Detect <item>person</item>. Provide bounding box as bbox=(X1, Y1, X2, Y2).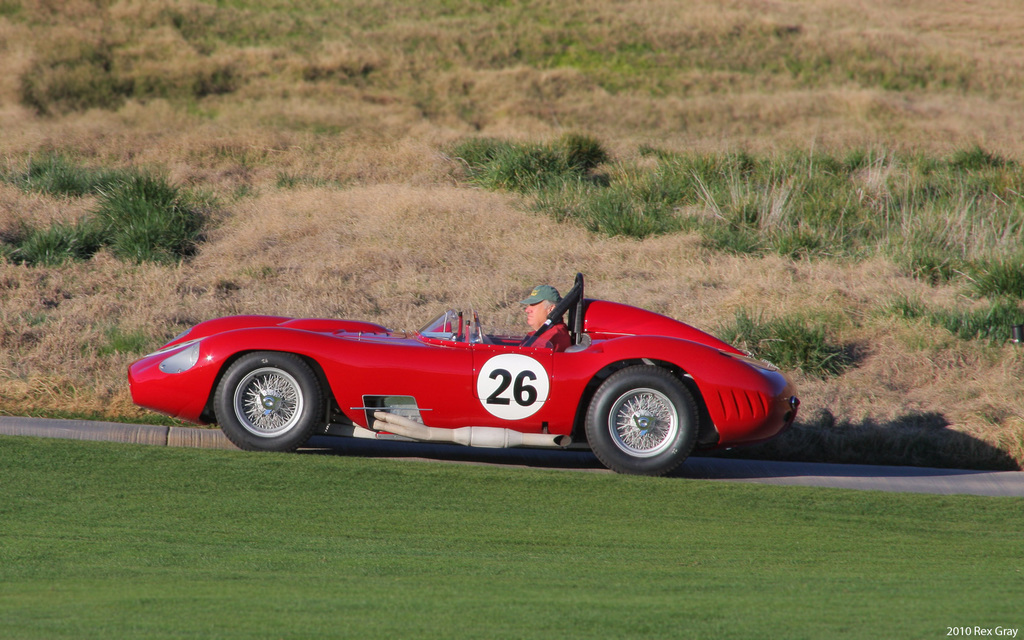
bbox=(490, 284, 577, 355).
